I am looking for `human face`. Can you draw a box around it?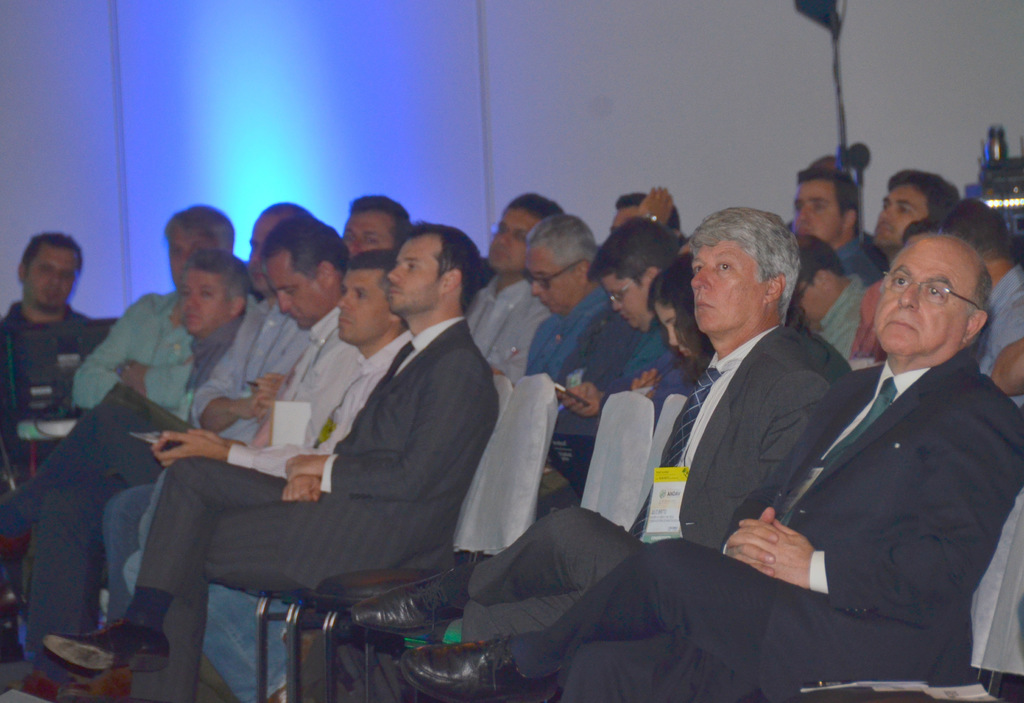
Sure, the bounding box is box=[373, 228, 440, 315].
